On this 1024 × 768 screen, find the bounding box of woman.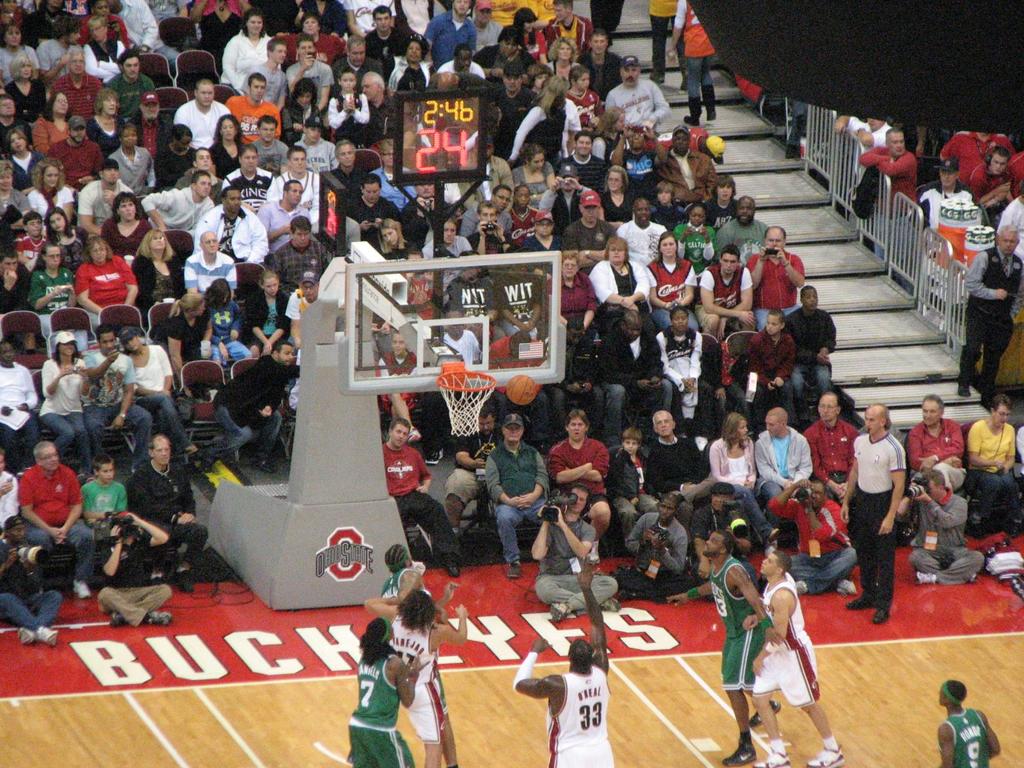
Bounding box: {"left": 246, "top": 268, "right": 290, "bottom": 362}.
